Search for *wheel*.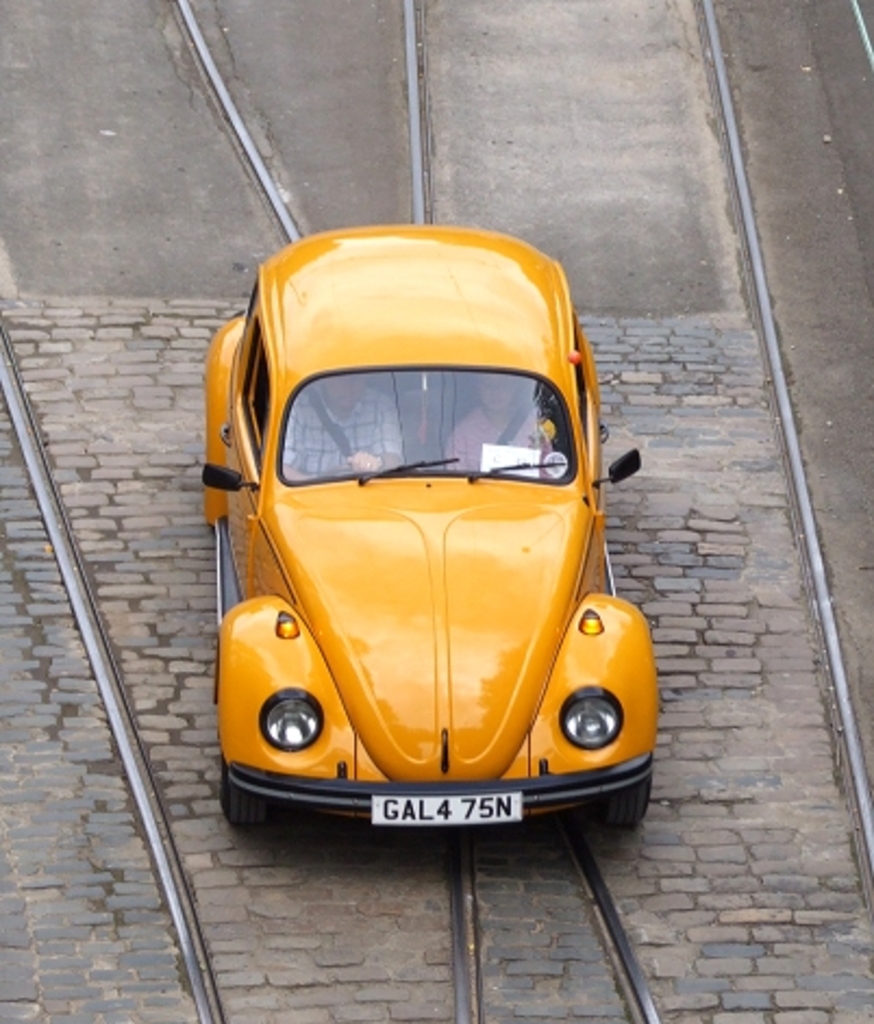
Found at <region>604, 778, 663, 831</region>.
